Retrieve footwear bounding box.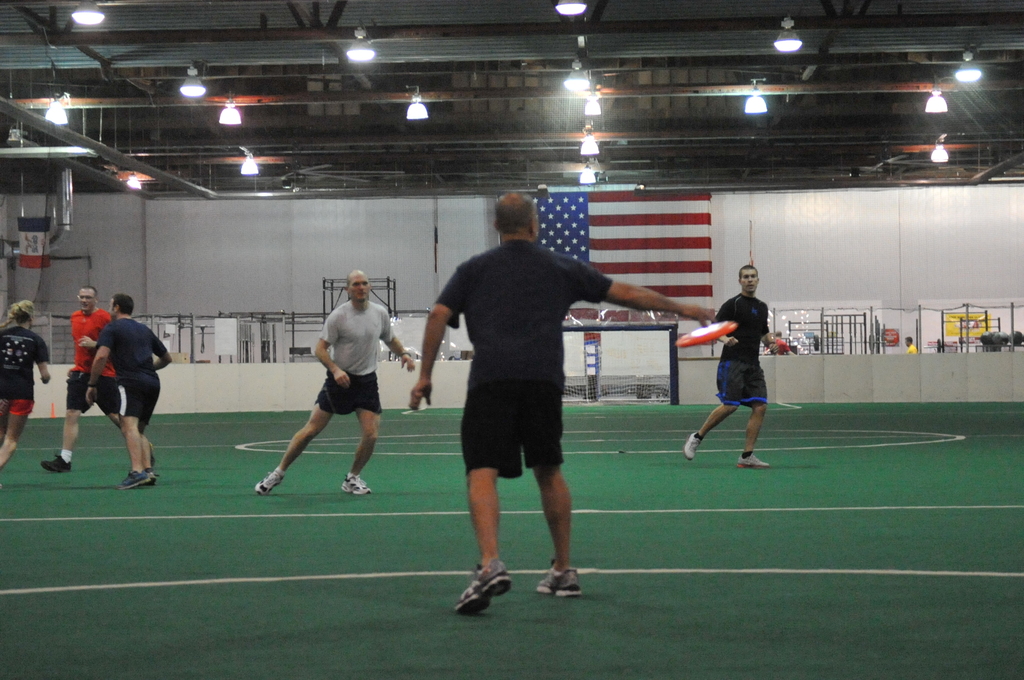
Bounding box: box(534, 563, 588, 599).
